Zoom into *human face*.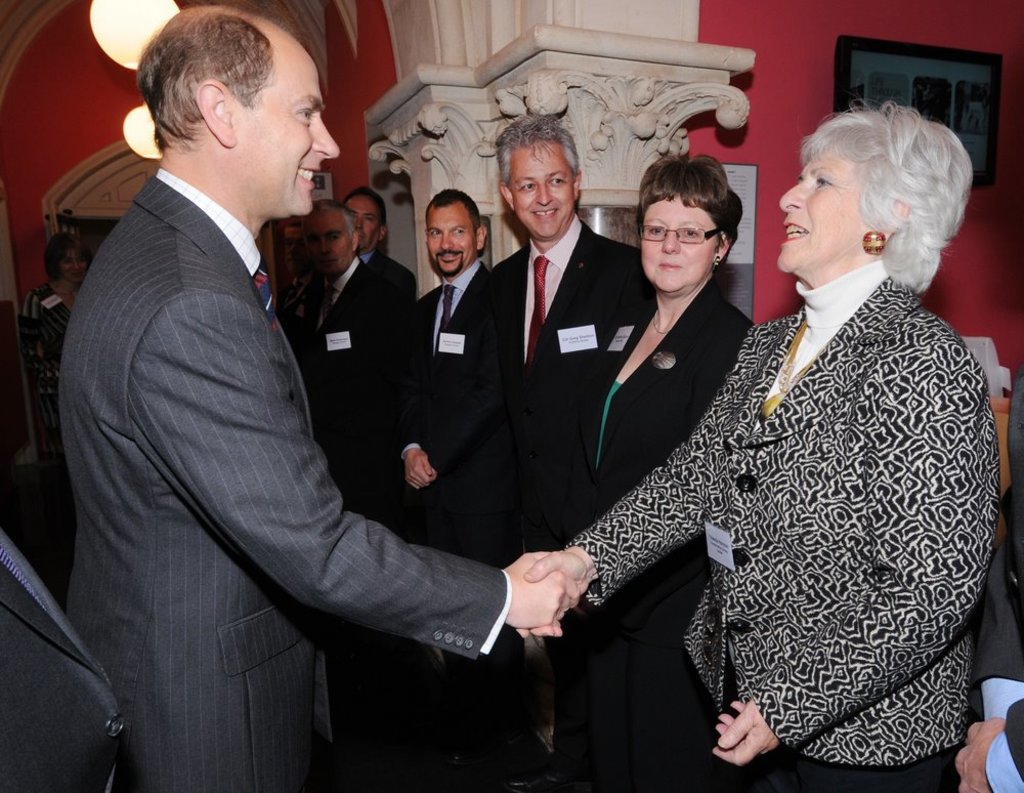
Zoom target: (511,145,574,239).
